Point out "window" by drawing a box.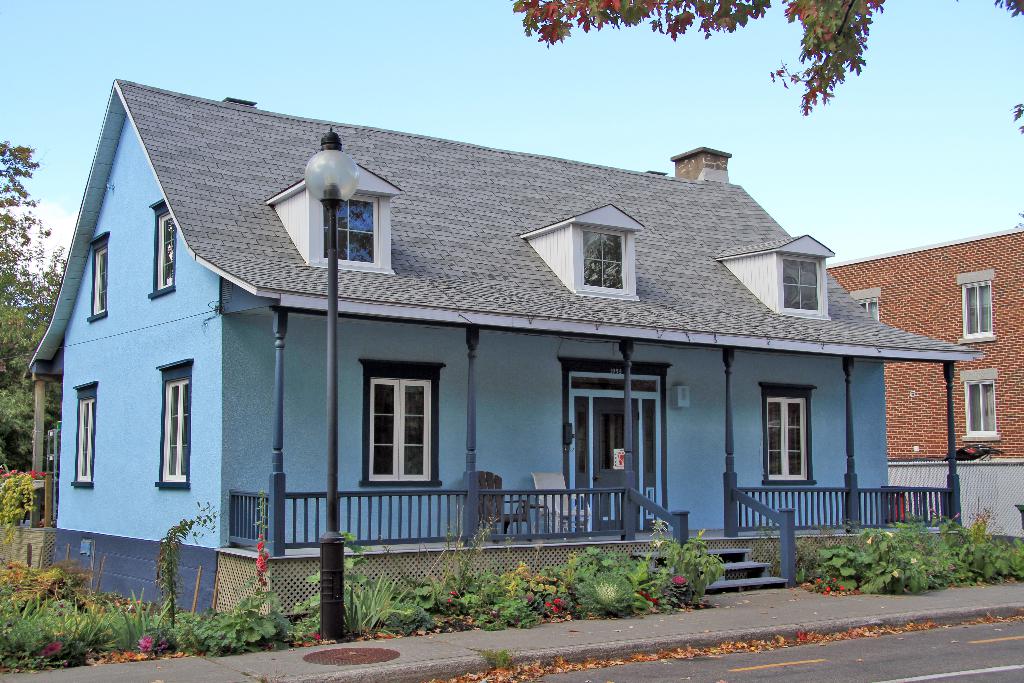
153,214,175,294.
